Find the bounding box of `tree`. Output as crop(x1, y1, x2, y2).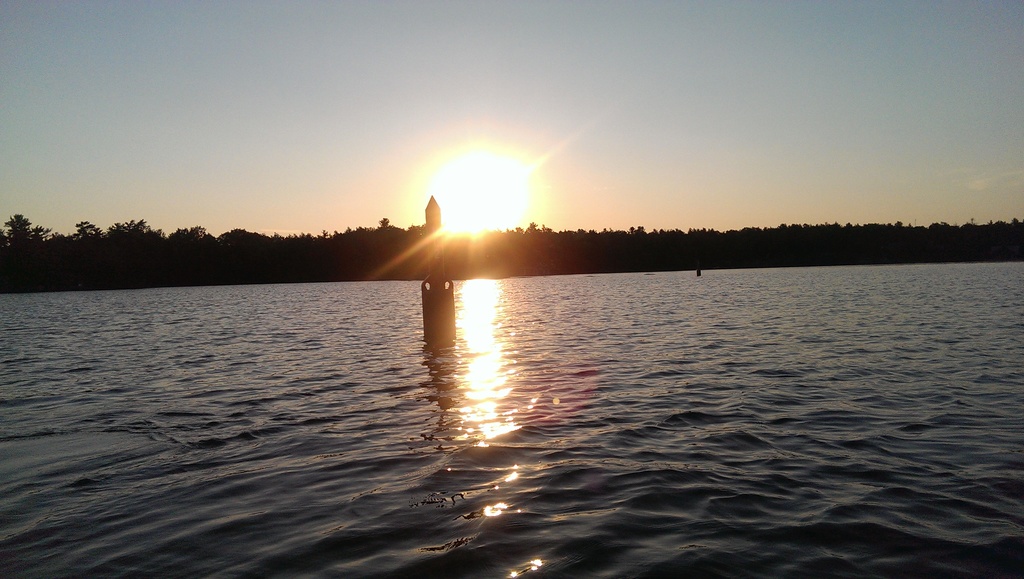
crop(780, 223, 819, 238).
